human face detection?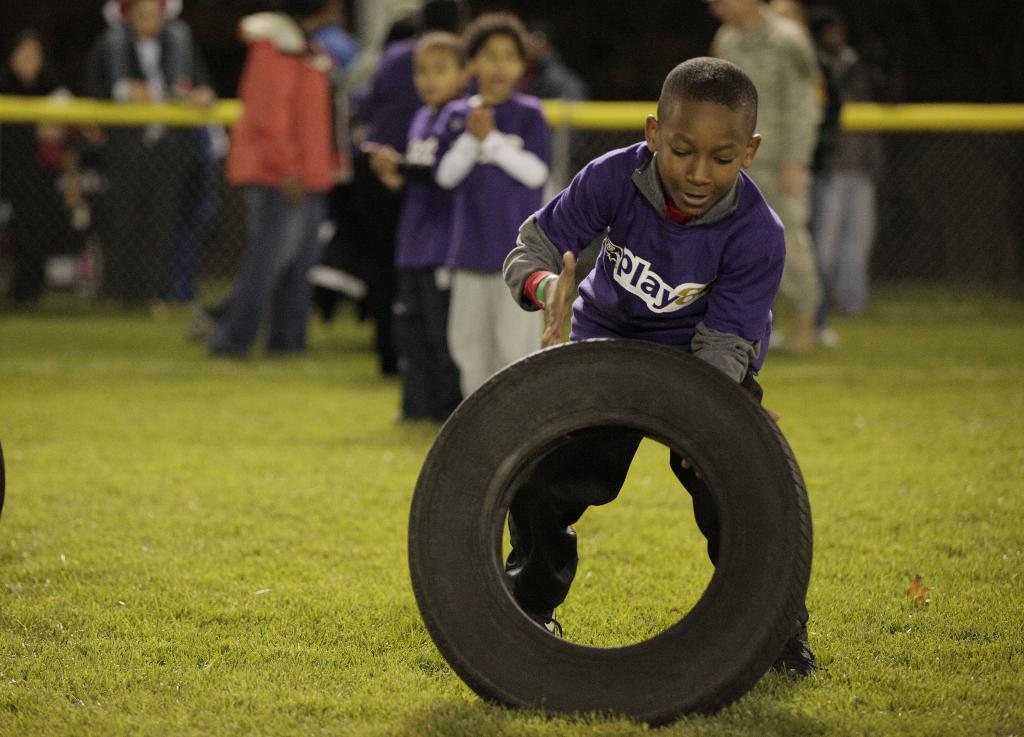
[left=412, top=49, right=455, bottom=101]
